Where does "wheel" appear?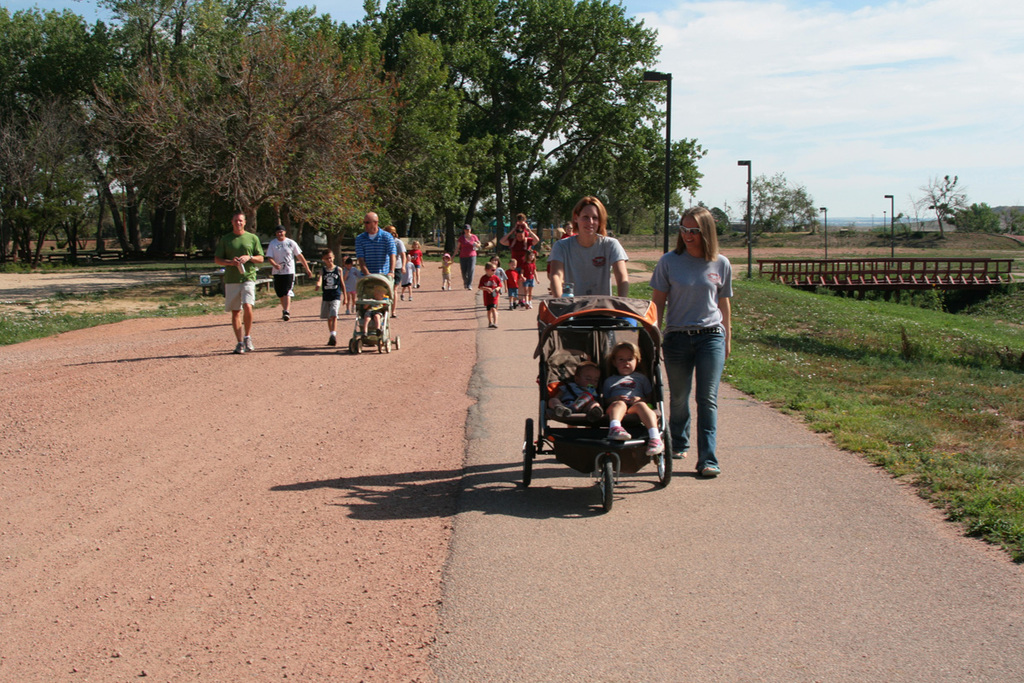
Appears at locate(521, 412, 539, 487).
